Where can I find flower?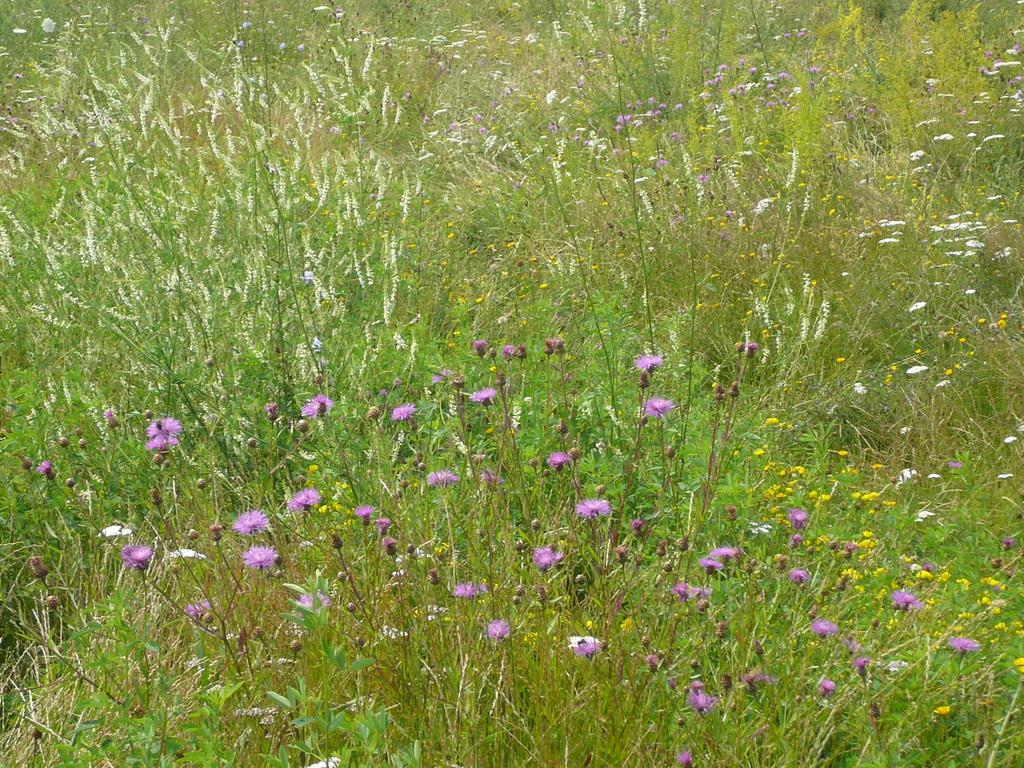
You can find it at locate(571, 640, 600, 659).
